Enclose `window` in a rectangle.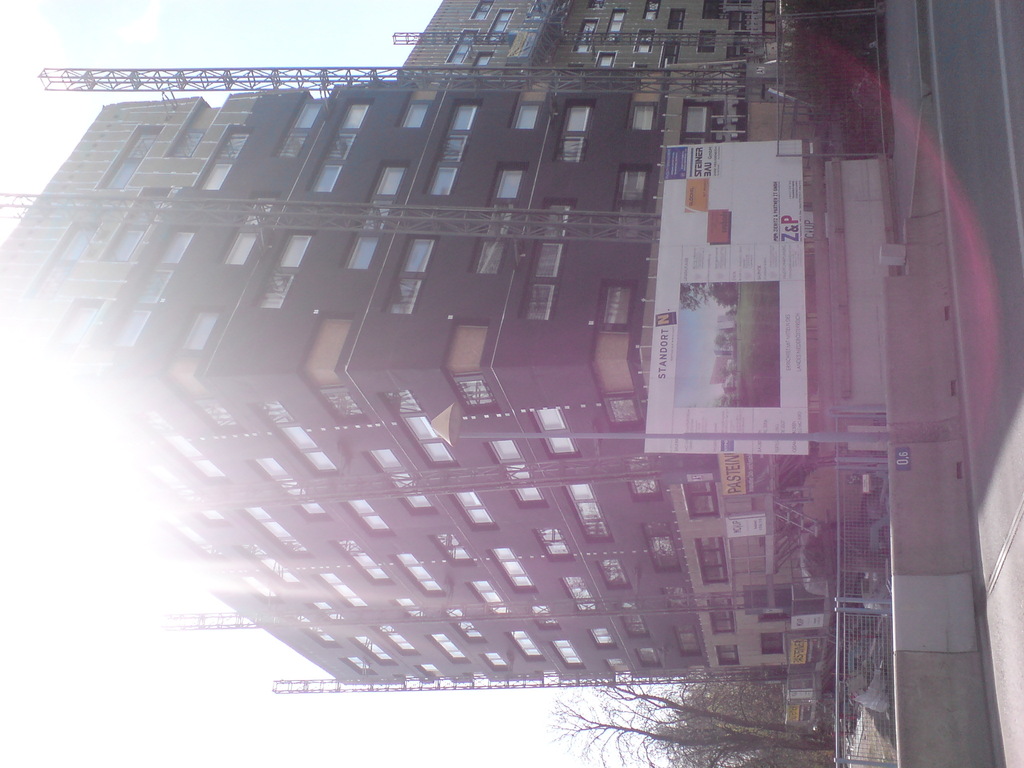
region(599, 52, 616, 67).
